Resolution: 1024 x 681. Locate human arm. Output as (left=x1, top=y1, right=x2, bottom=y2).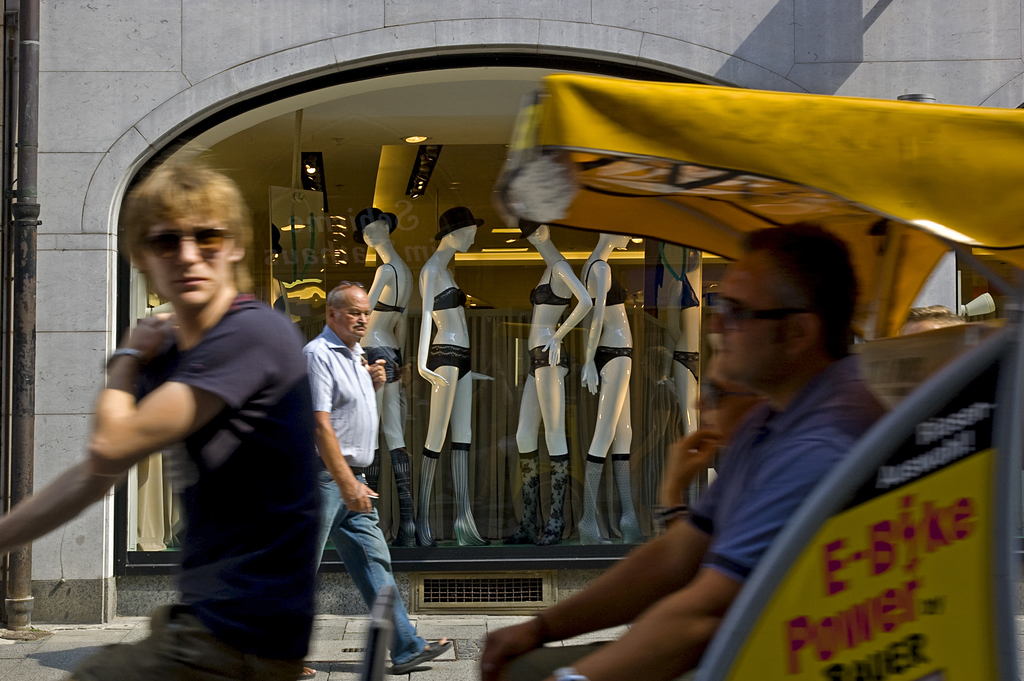
(left=0, top=450, right=136, bottom=548).
